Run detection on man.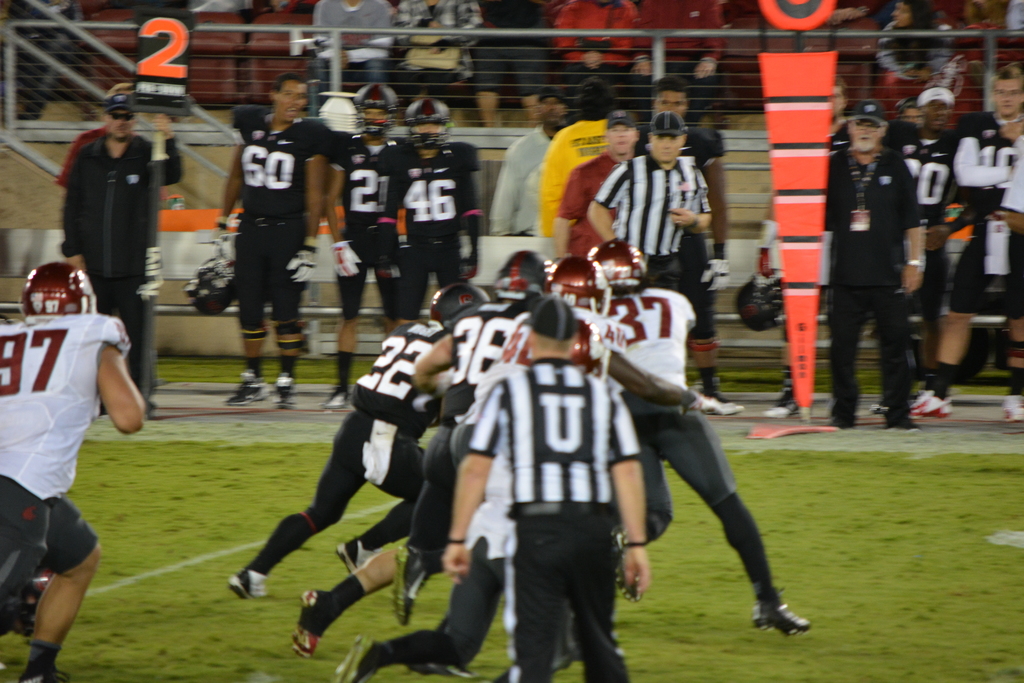
Result: x1=340, y1=332, x2=637, y2=682.
